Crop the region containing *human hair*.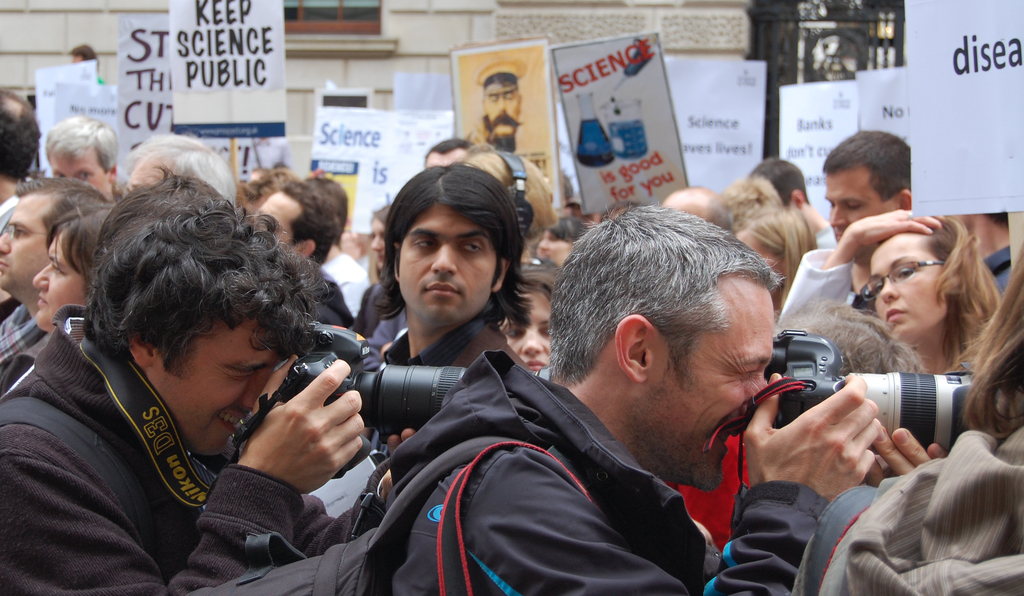
Crop region: 305,177,351,251.
